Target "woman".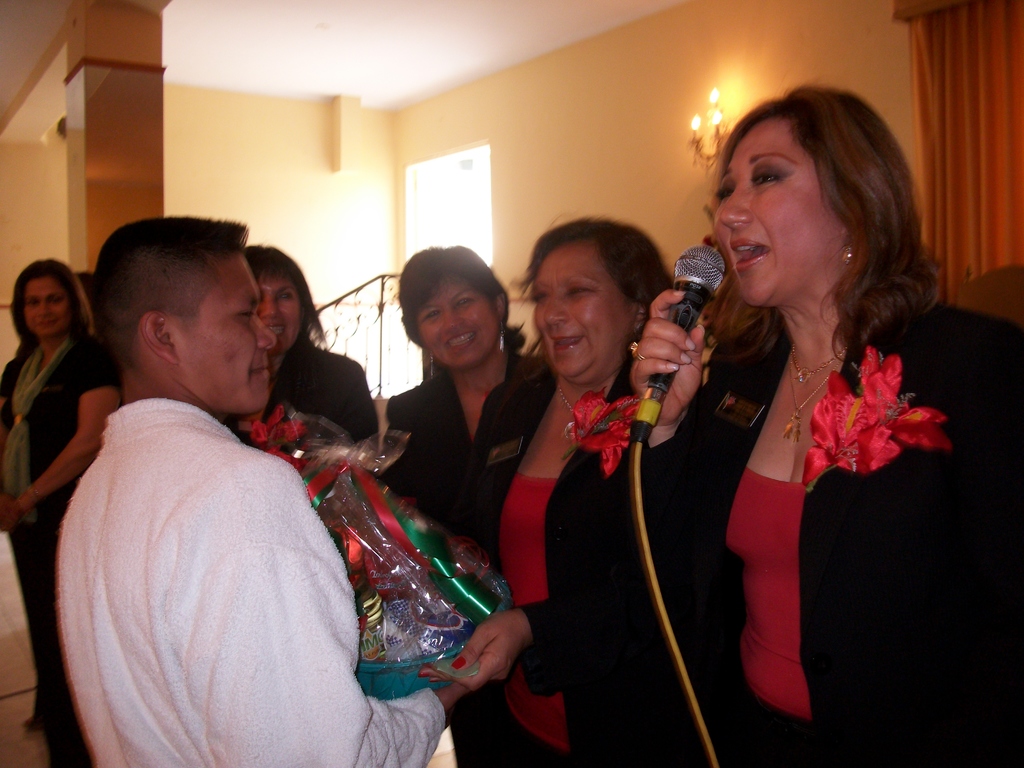
Target region: {"left": 0, "top": 261, "right": 125, "bottom": 767}.
